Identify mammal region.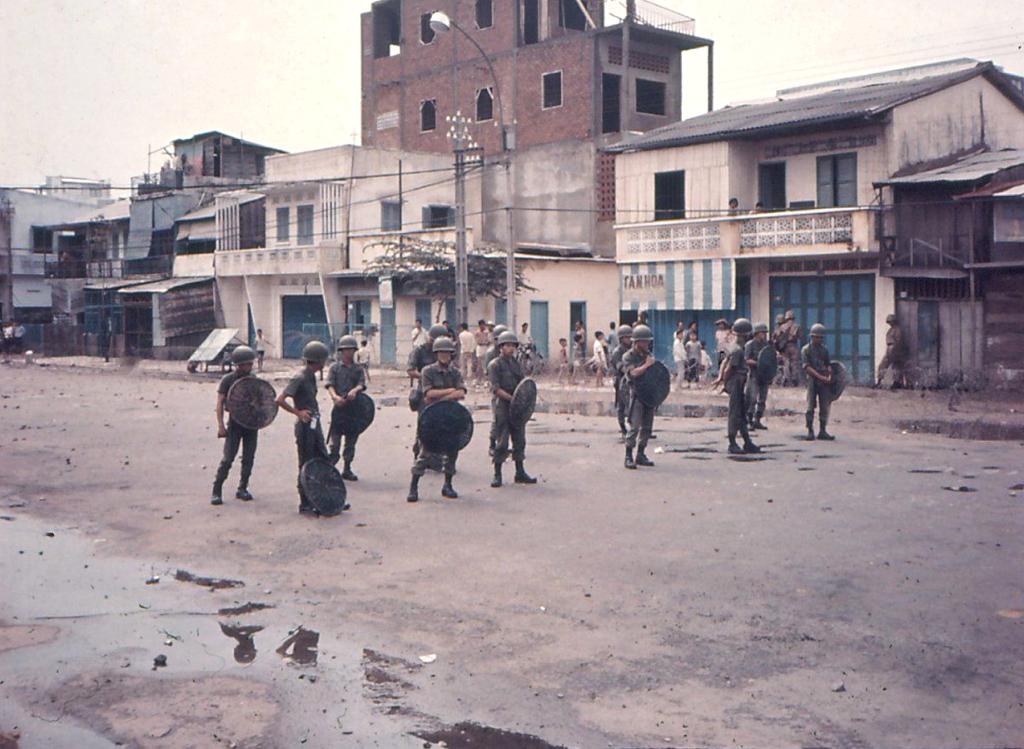
Region: 487/330/541/487.
